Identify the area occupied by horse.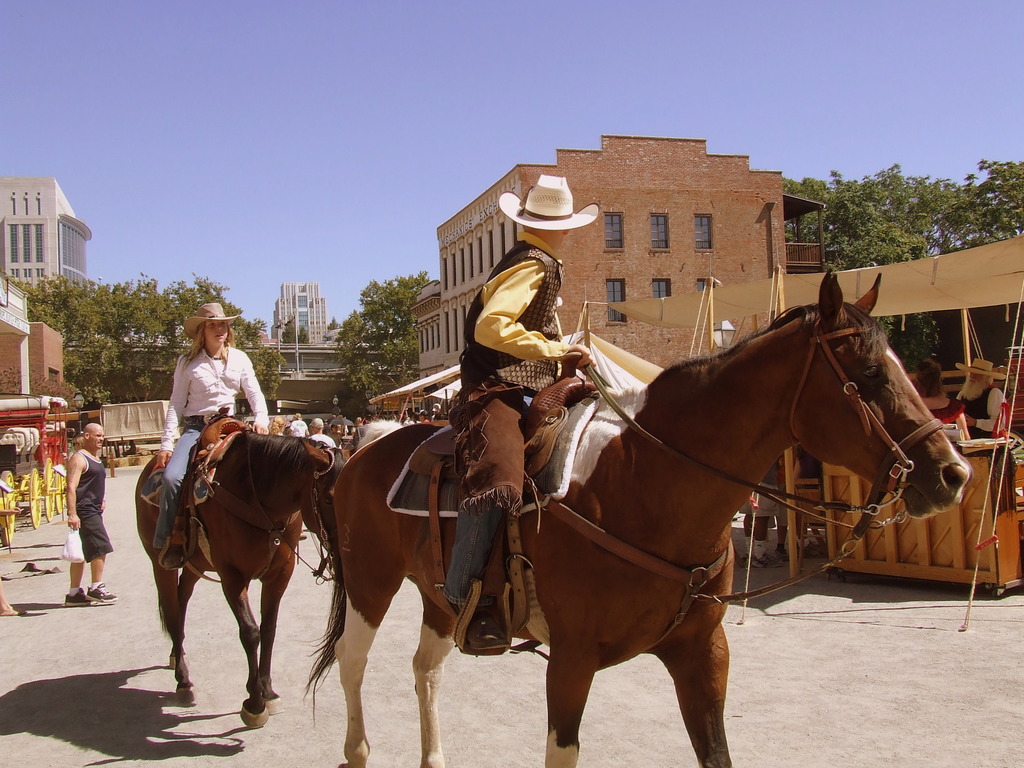
Area: detection(300, 263, 975, 767).
